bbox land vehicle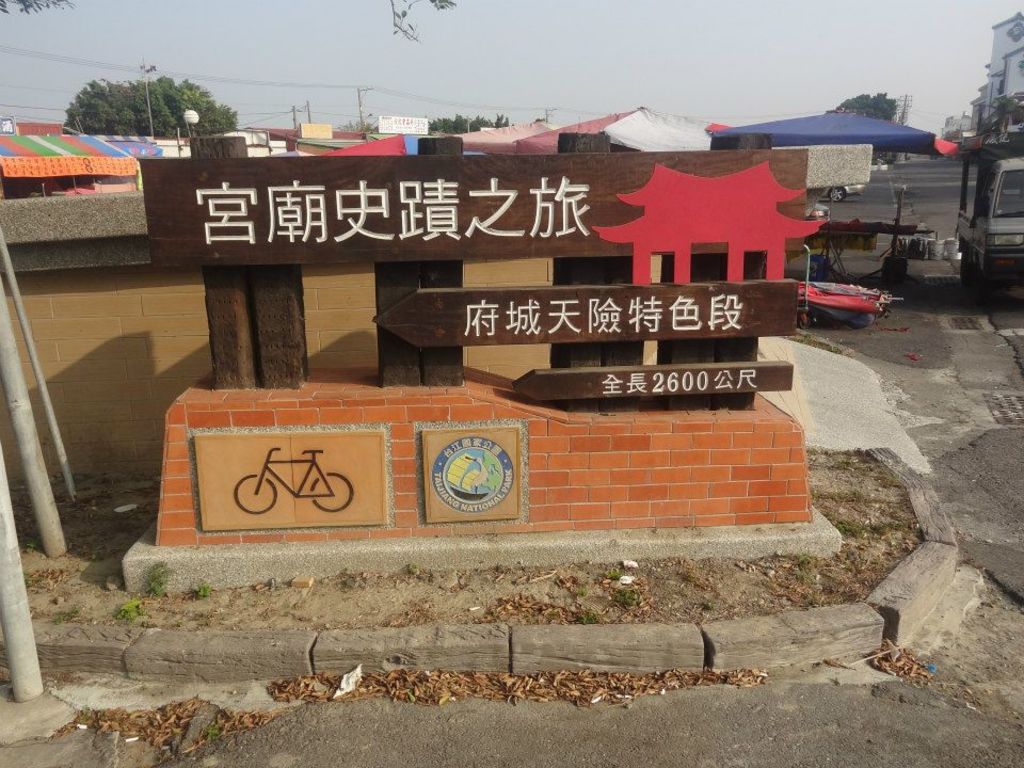
region(825, 188, 860, 202)
